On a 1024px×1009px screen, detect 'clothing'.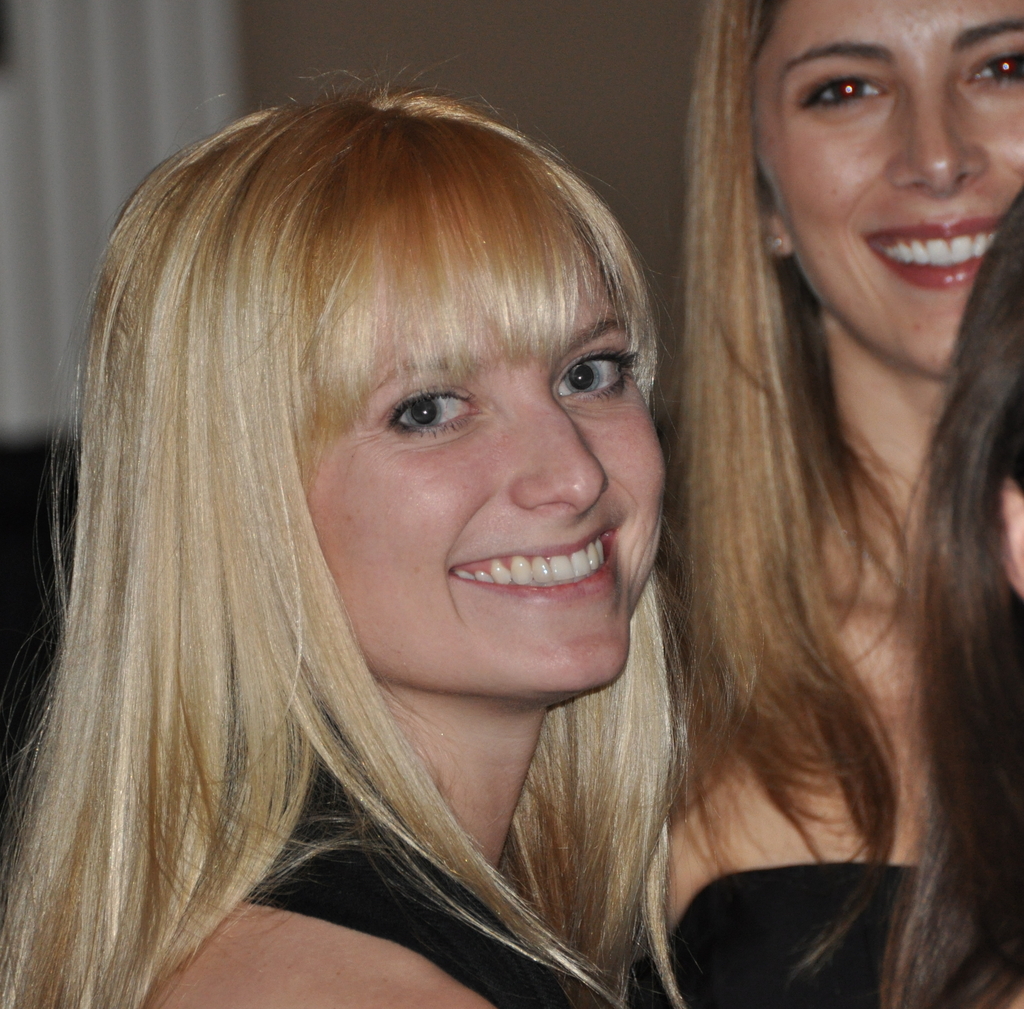
[246,754,673,1008].
